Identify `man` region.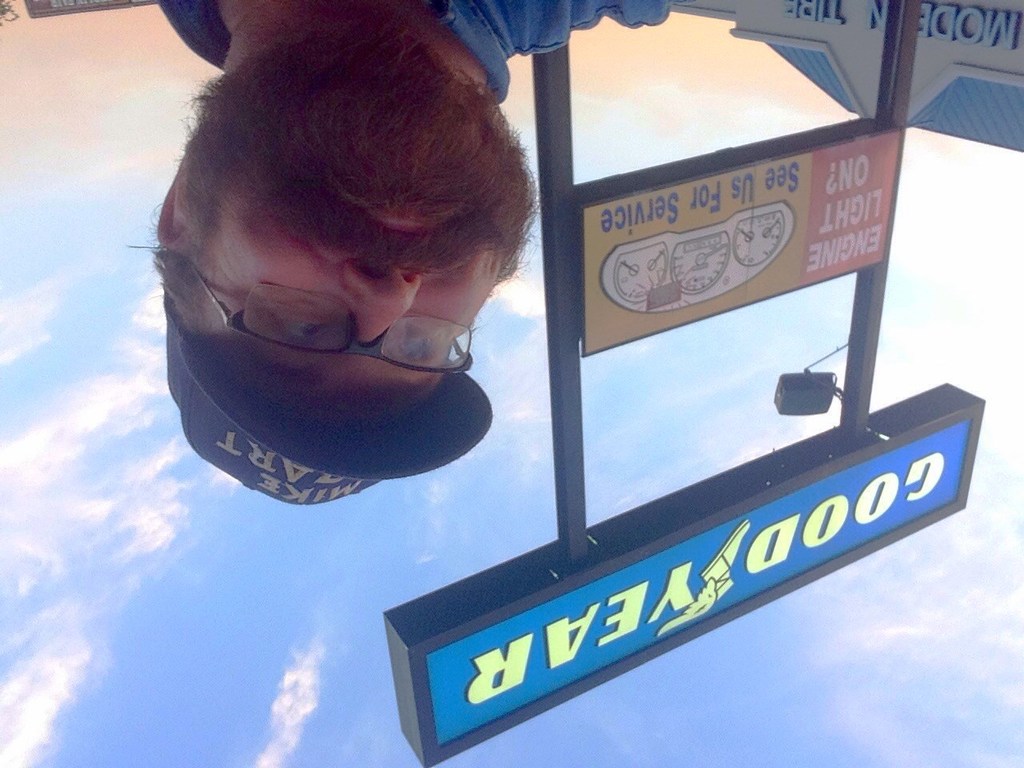
Region: pyautogui.locateOnScreen(126, 0, 695, 508).
